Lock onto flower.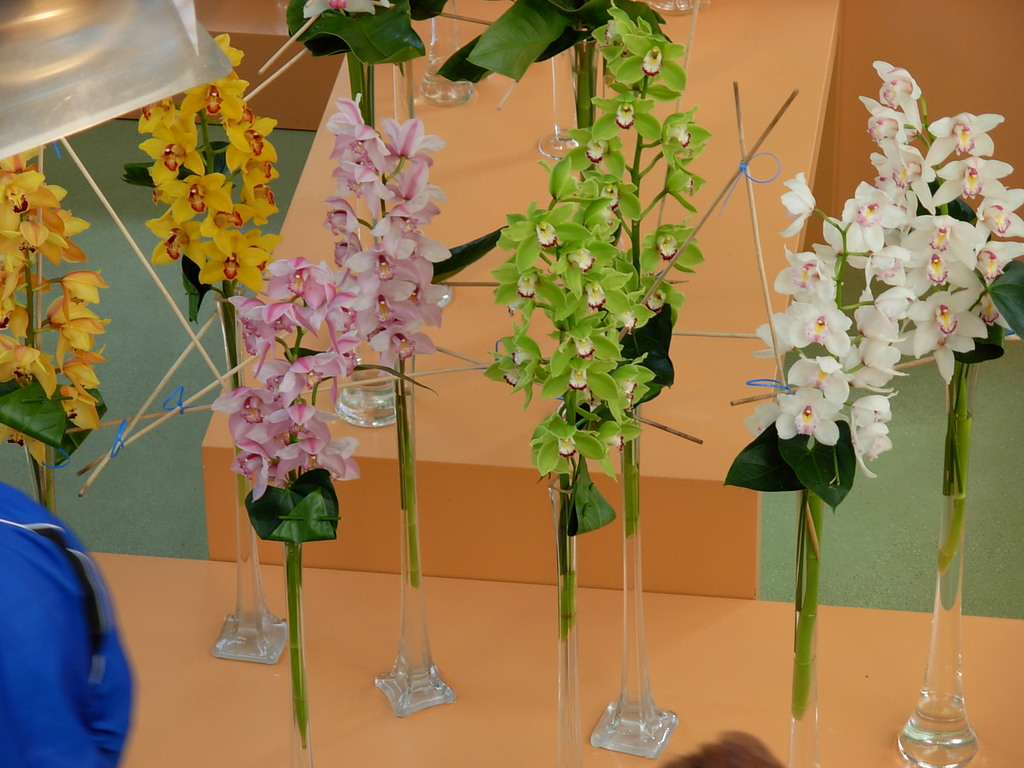
Locked: (583, 279, 604, 315).
